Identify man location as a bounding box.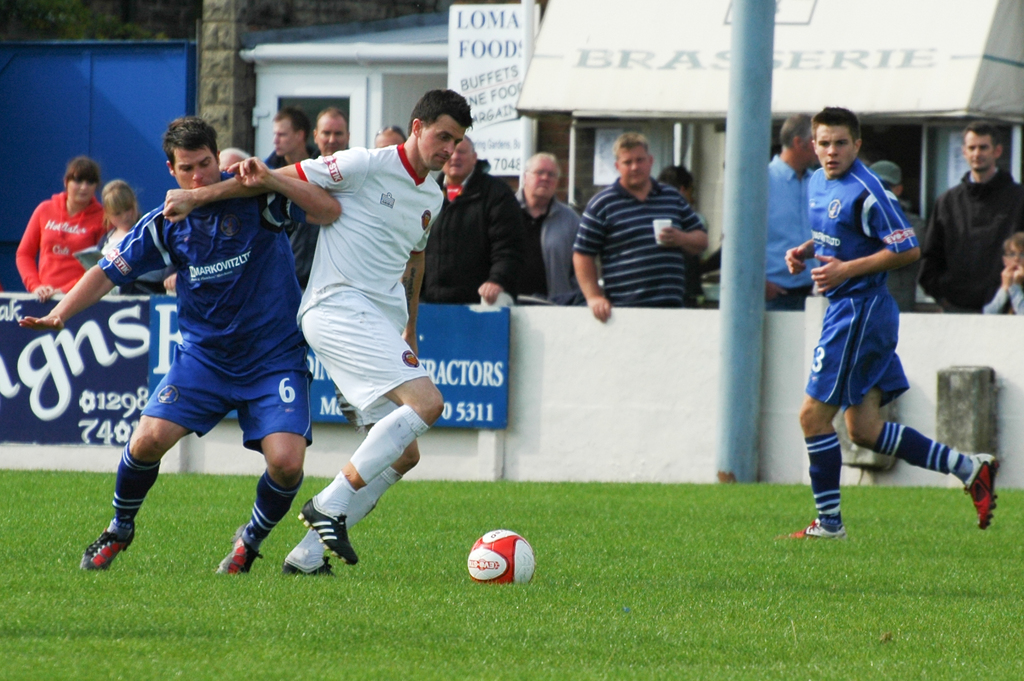
371, 124, 408, 146.
